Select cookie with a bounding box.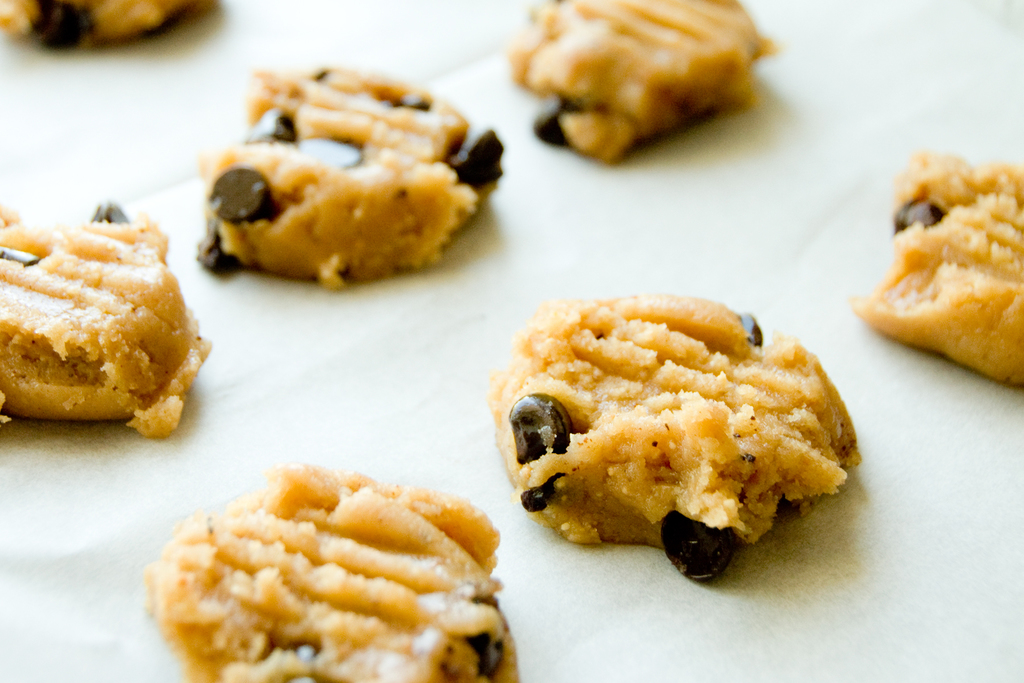
<box>191,64,513,288</box>.
